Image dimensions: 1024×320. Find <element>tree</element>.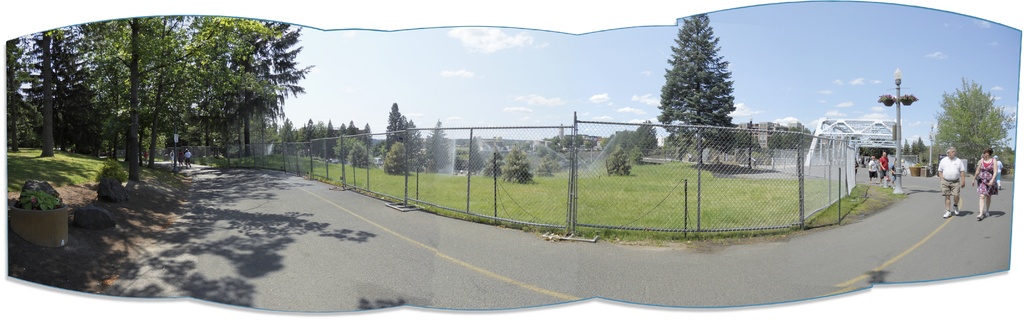
(x1=917, y1=136, x2=927, y2=154).
